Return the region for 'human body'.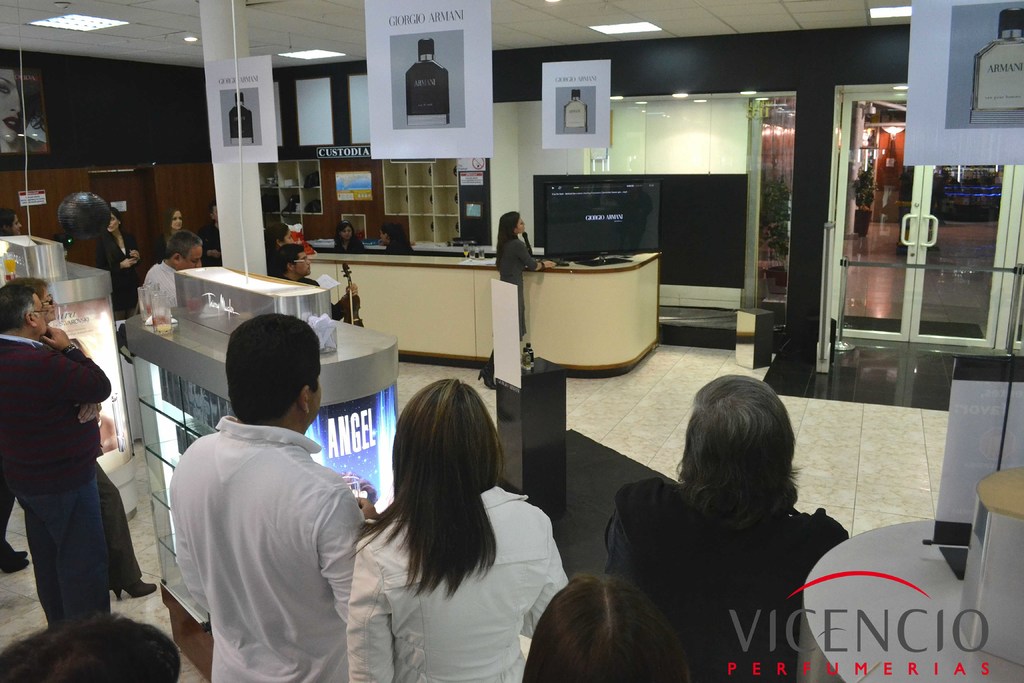
<bbox>346, 382, 572, 682</bbox>.
